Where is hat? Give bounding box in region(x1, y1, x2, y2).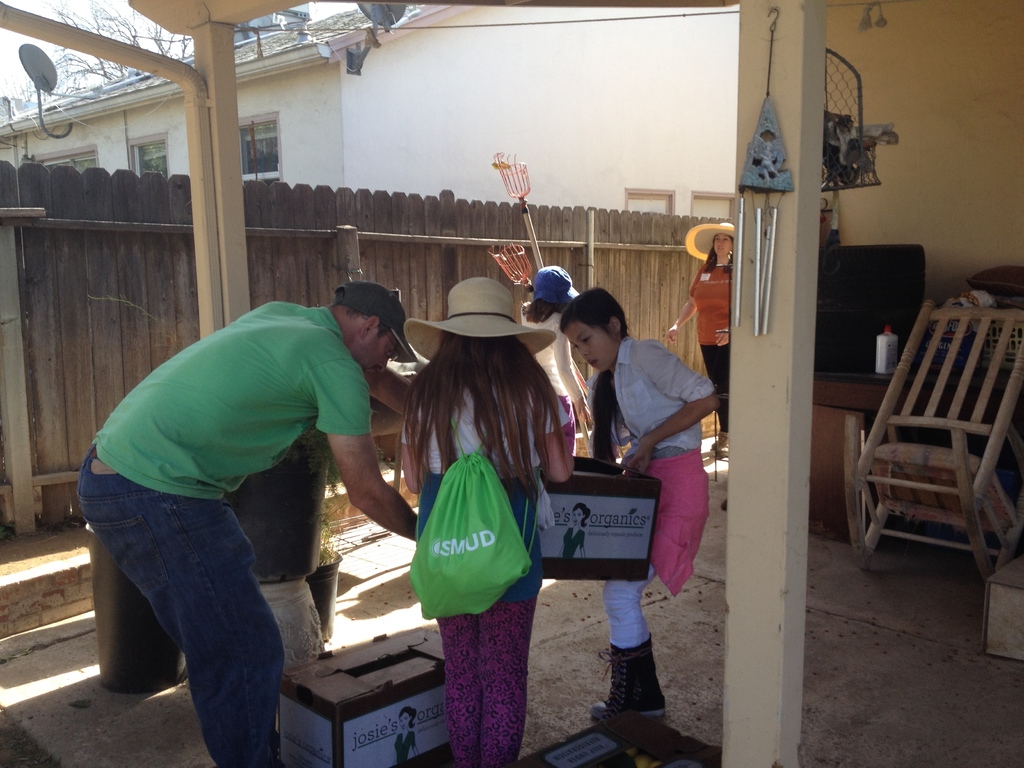
region(685, 223, 733, 266).
